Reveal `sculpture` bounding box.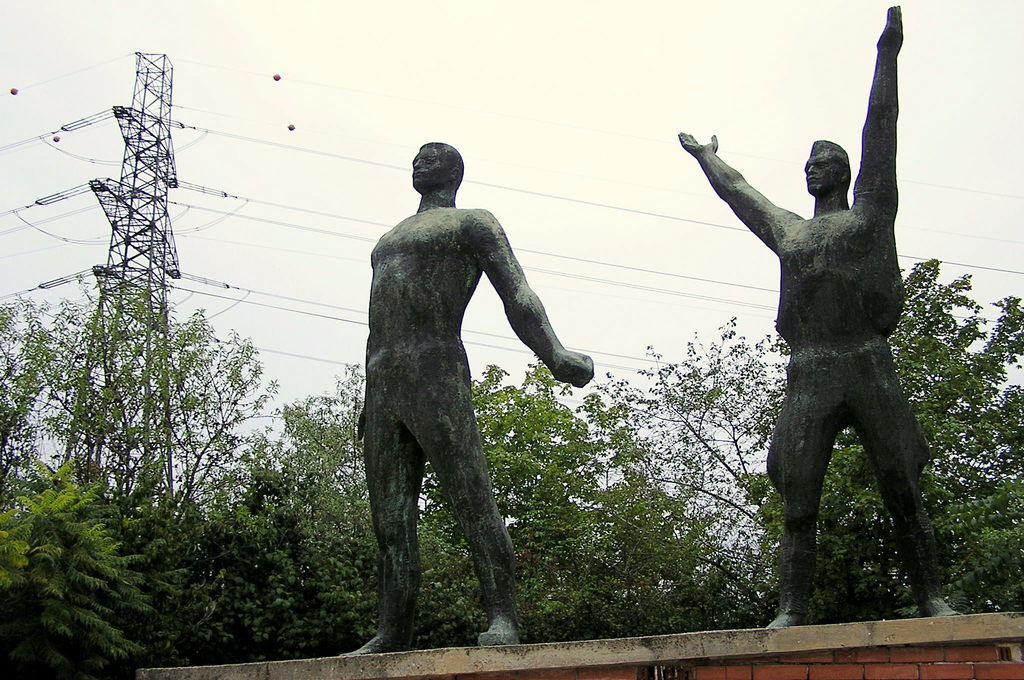
Revealed: <region>335, 132, 595, 652</region>.
